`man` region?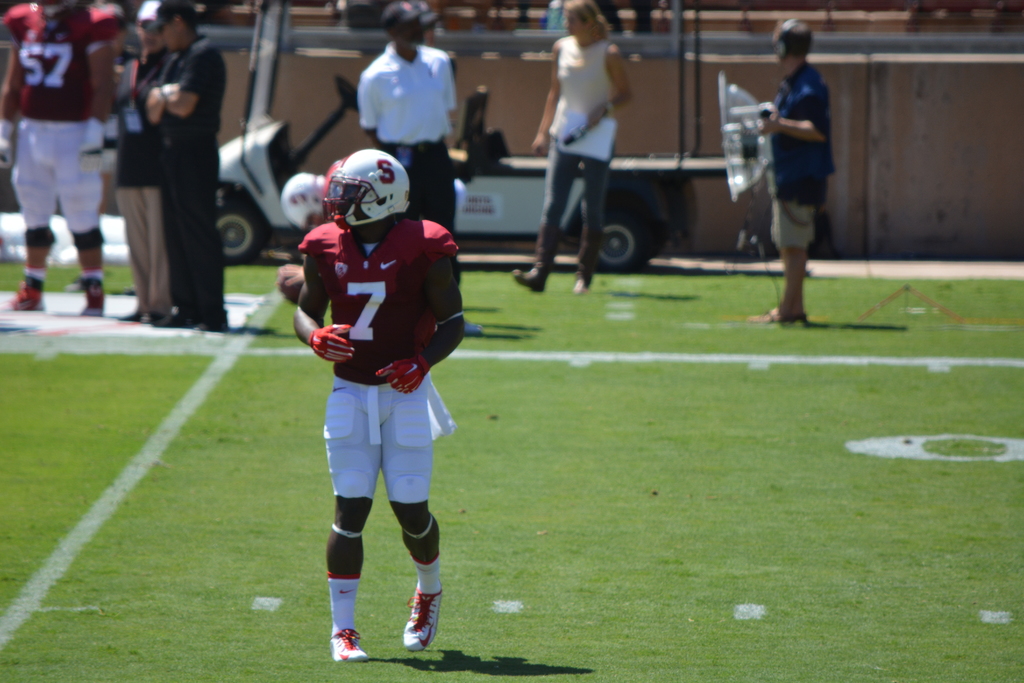
(x1=292, y1=135, x2=461, y2=661)
